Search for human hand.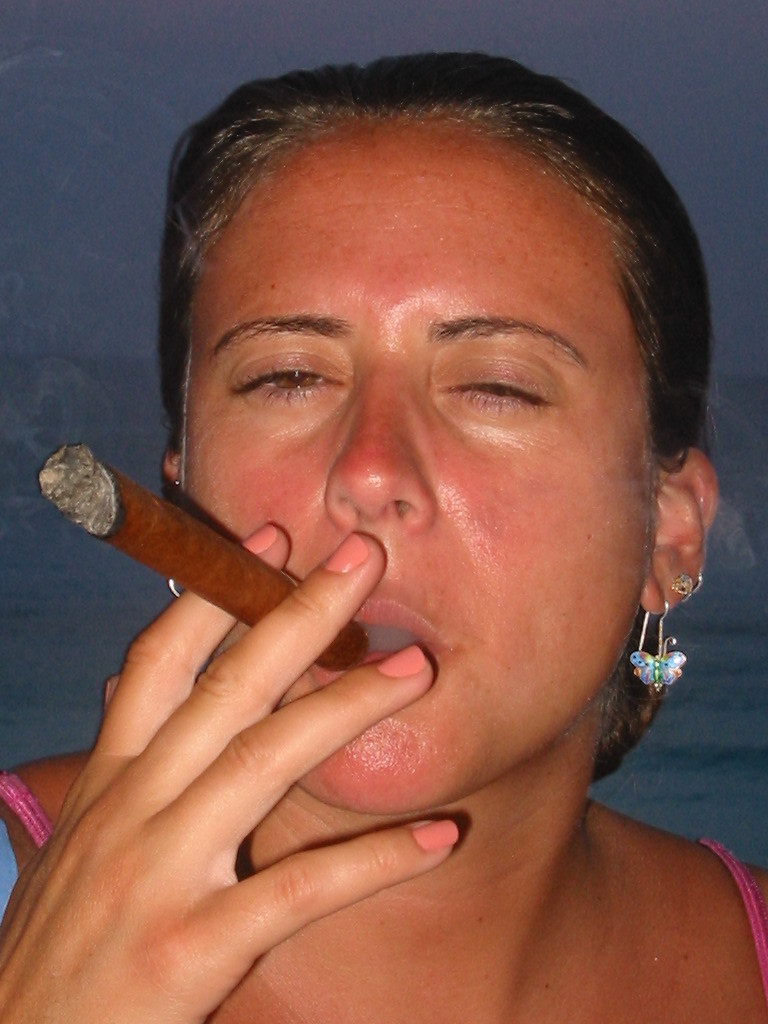
Found at {"left": 10, "top": 473, "right": 433, "bottom": 1022}.
